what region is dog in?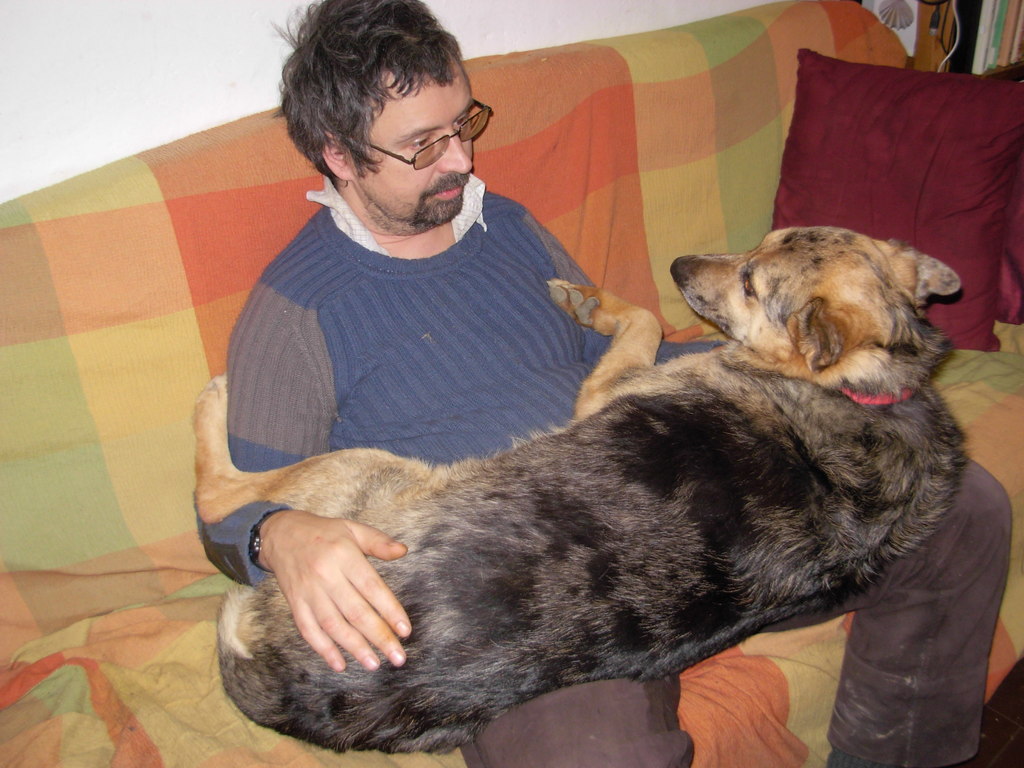
(left=191, top=225, right=964, bottom=759).
